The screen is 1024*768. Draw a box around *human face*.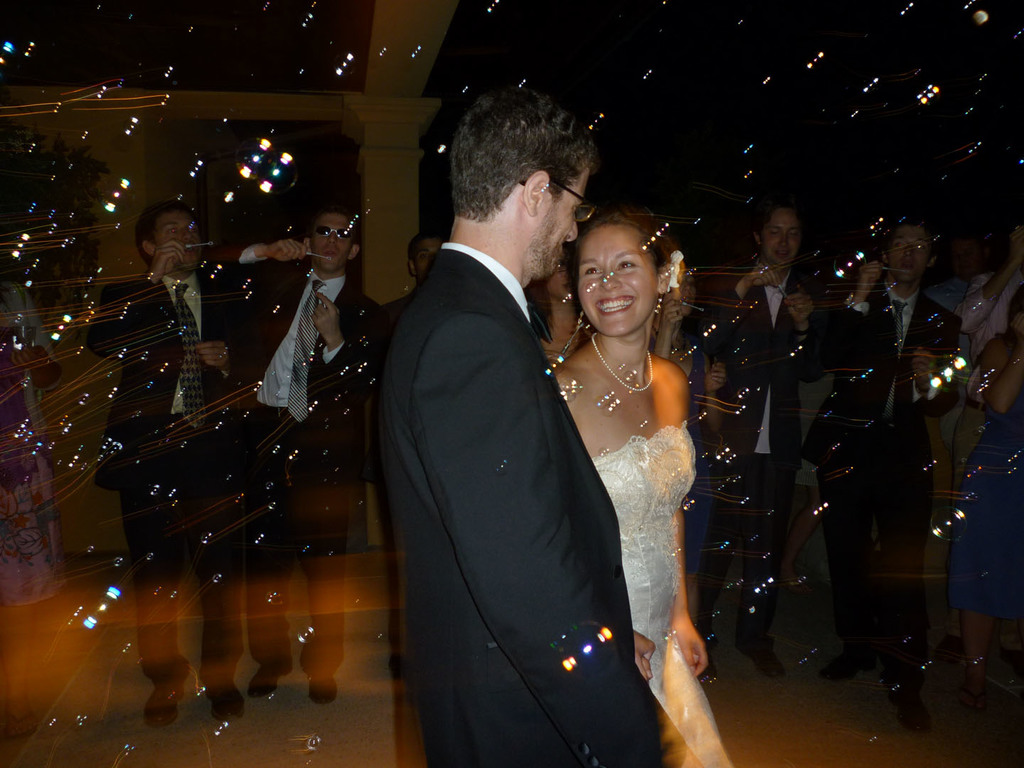
762,210,801,265.
